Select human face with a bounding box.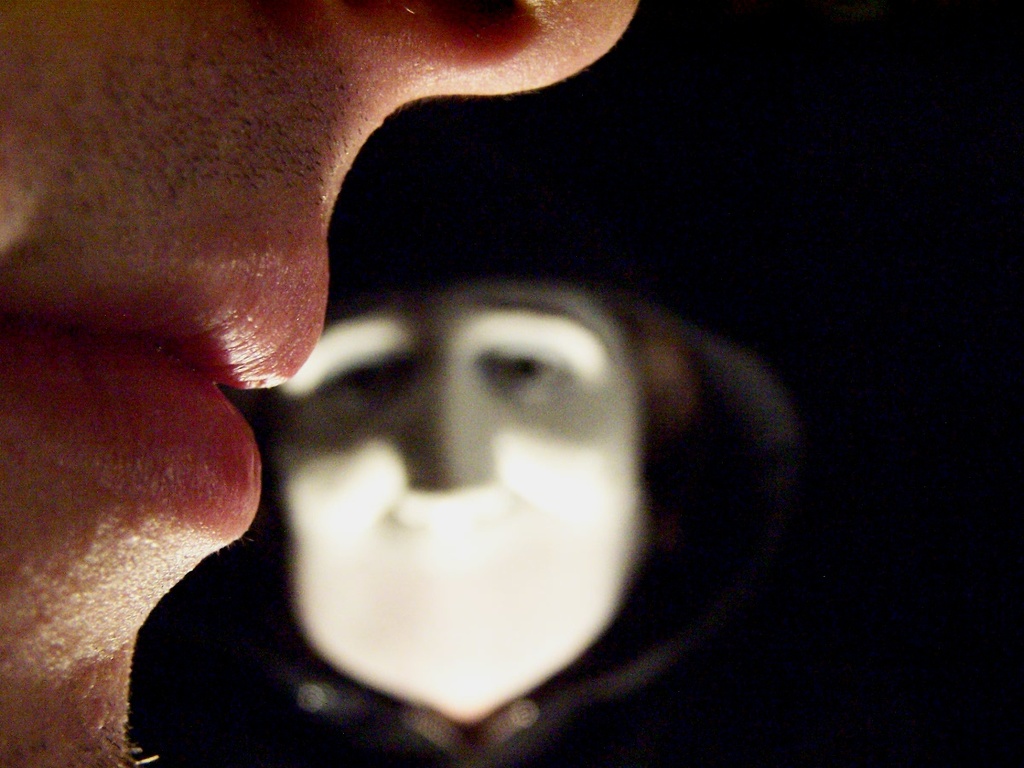
x1=0, y1=0, x2=645, y2=767.
